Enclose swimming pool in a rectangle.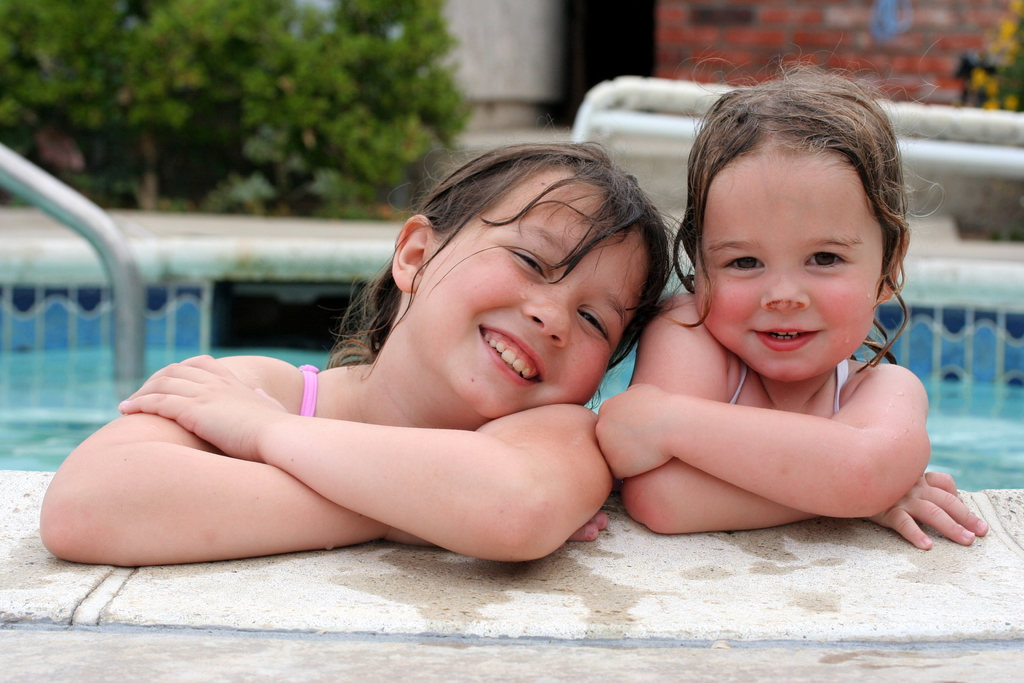
[0, 121, 1023, 595].
